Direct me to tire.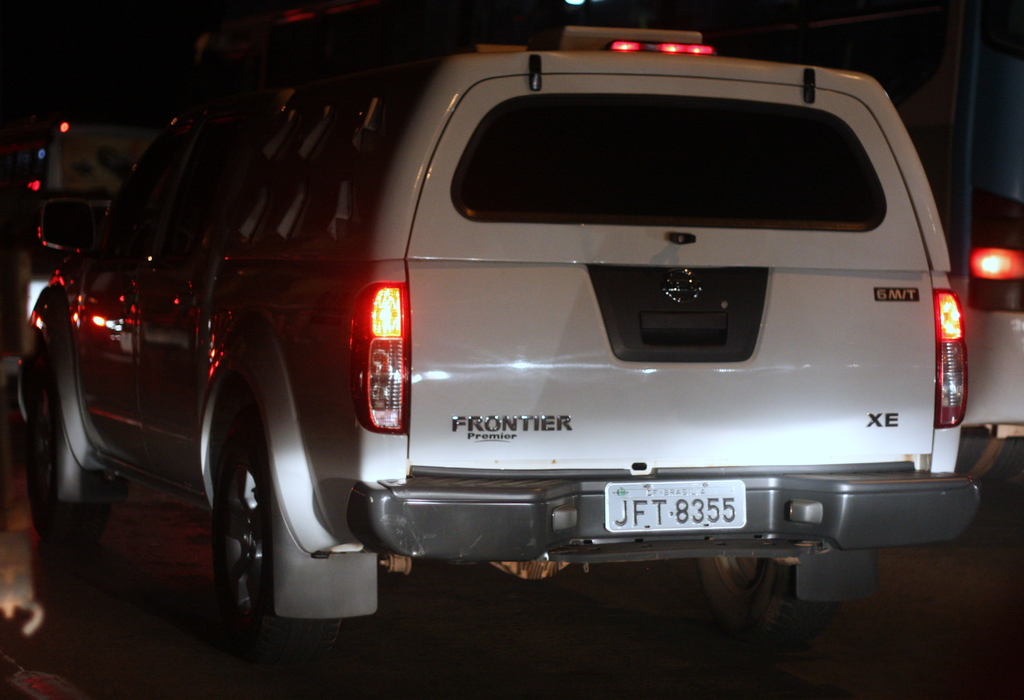
Direction: bbox=(689, 551, 840, 650).
